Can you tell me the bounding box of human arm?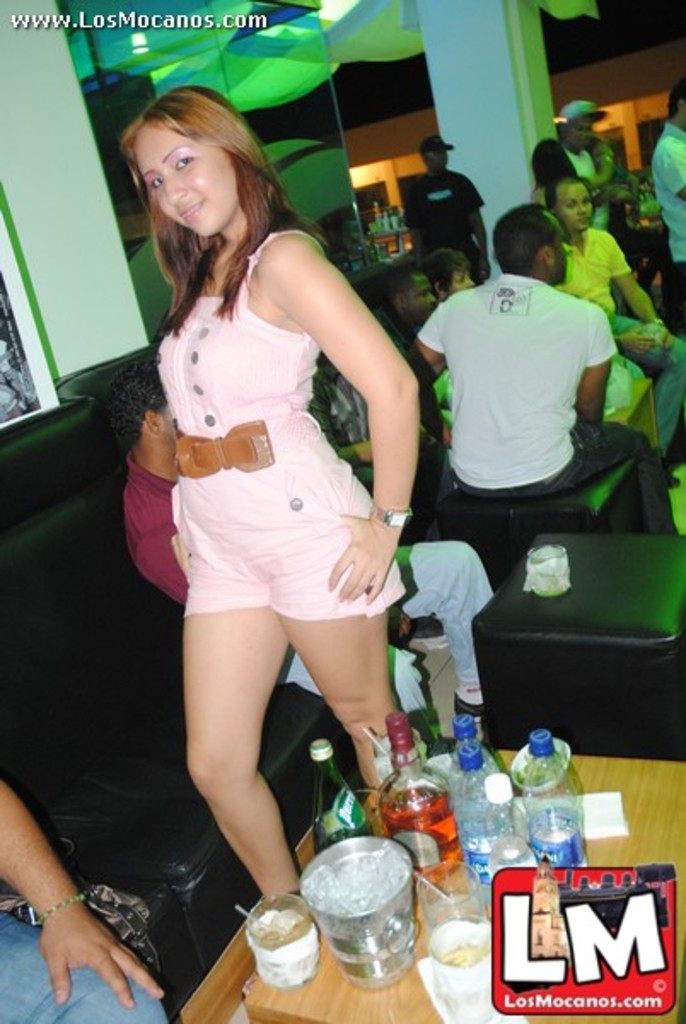
609:314:645:364.
